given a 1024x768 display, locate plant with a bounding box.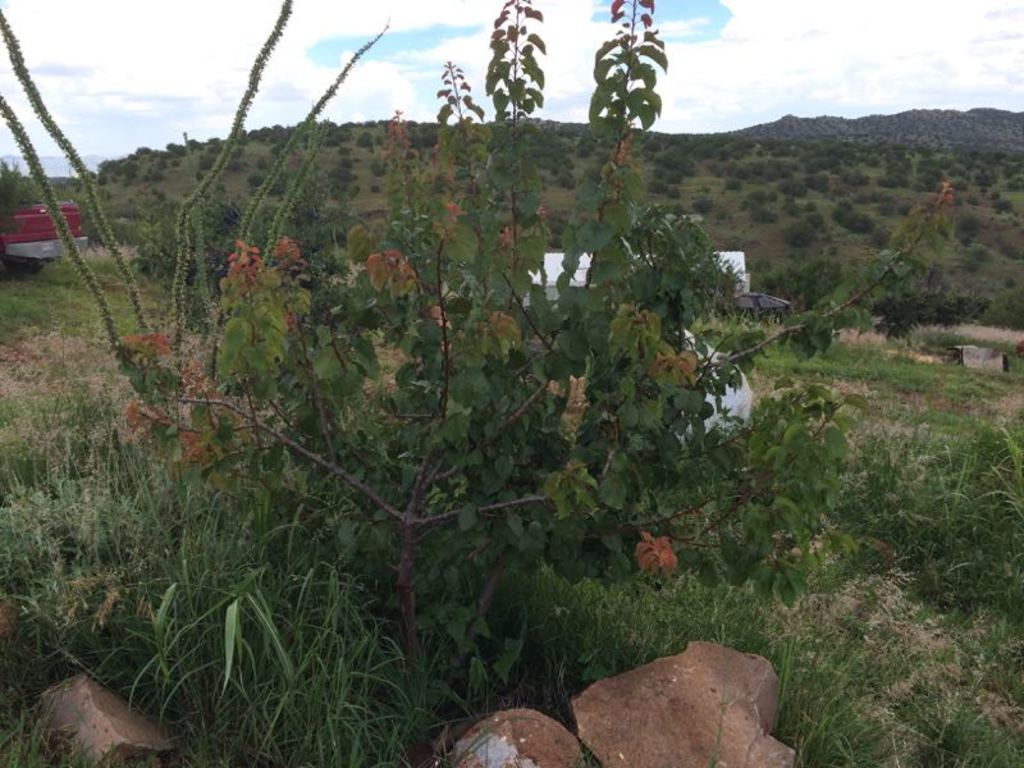
Located: [left=671, top=201, right=678, bottom=210].
